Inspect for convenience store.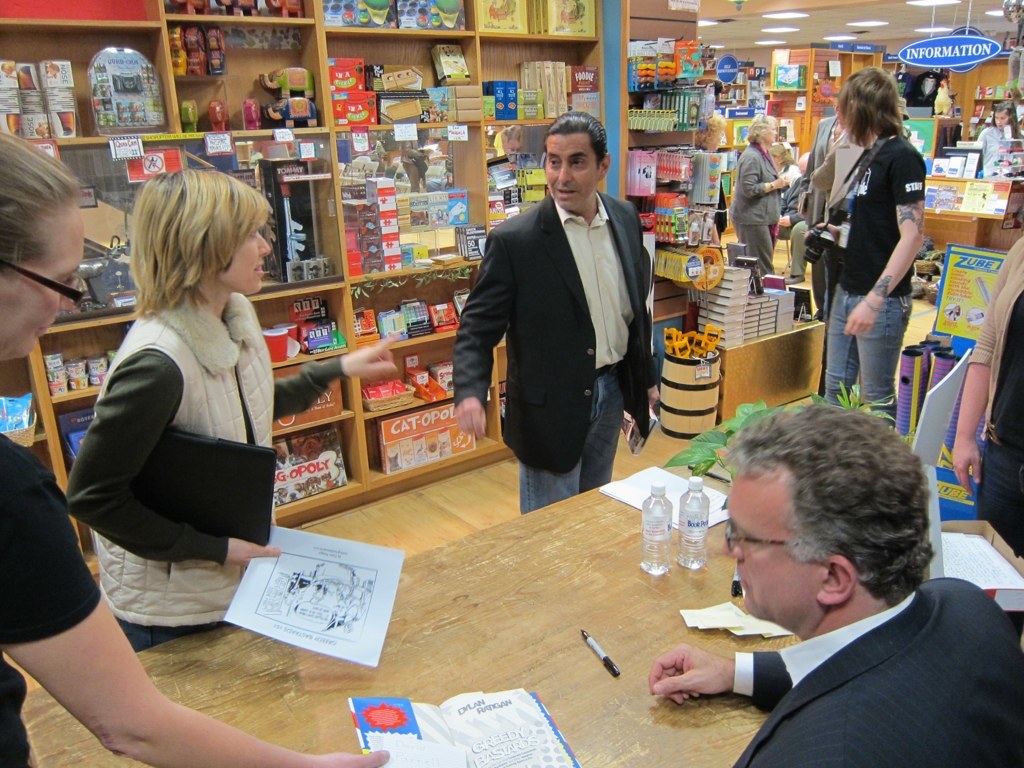
Inspection: Rect(2, 0, 1023, 767).
